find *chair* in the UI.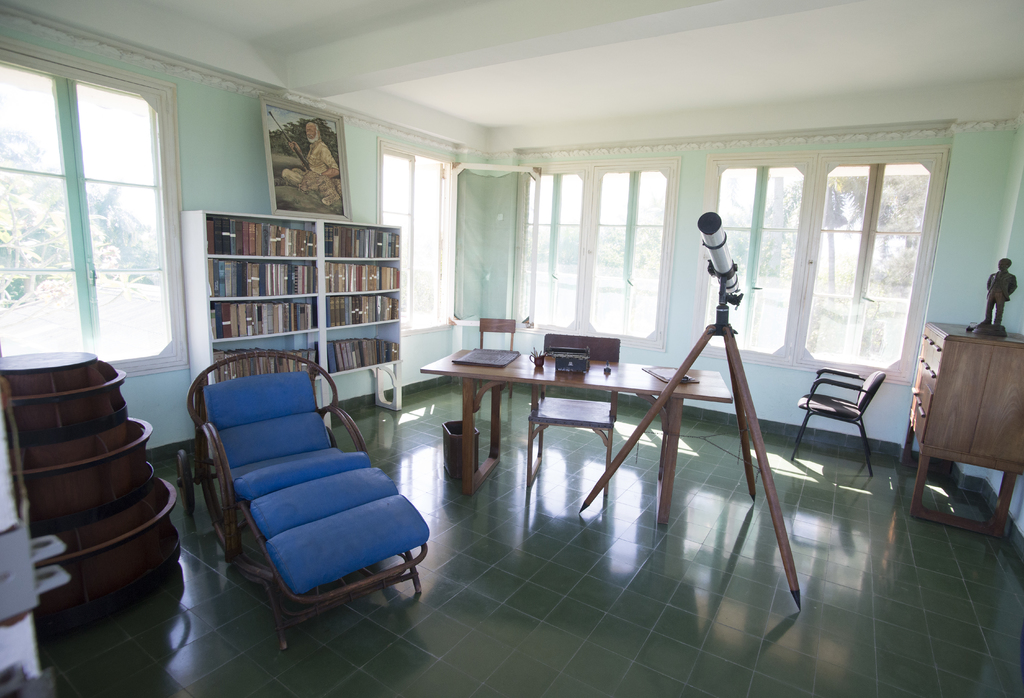
UI element at left=527, top=336, right=612, bottom=491.
